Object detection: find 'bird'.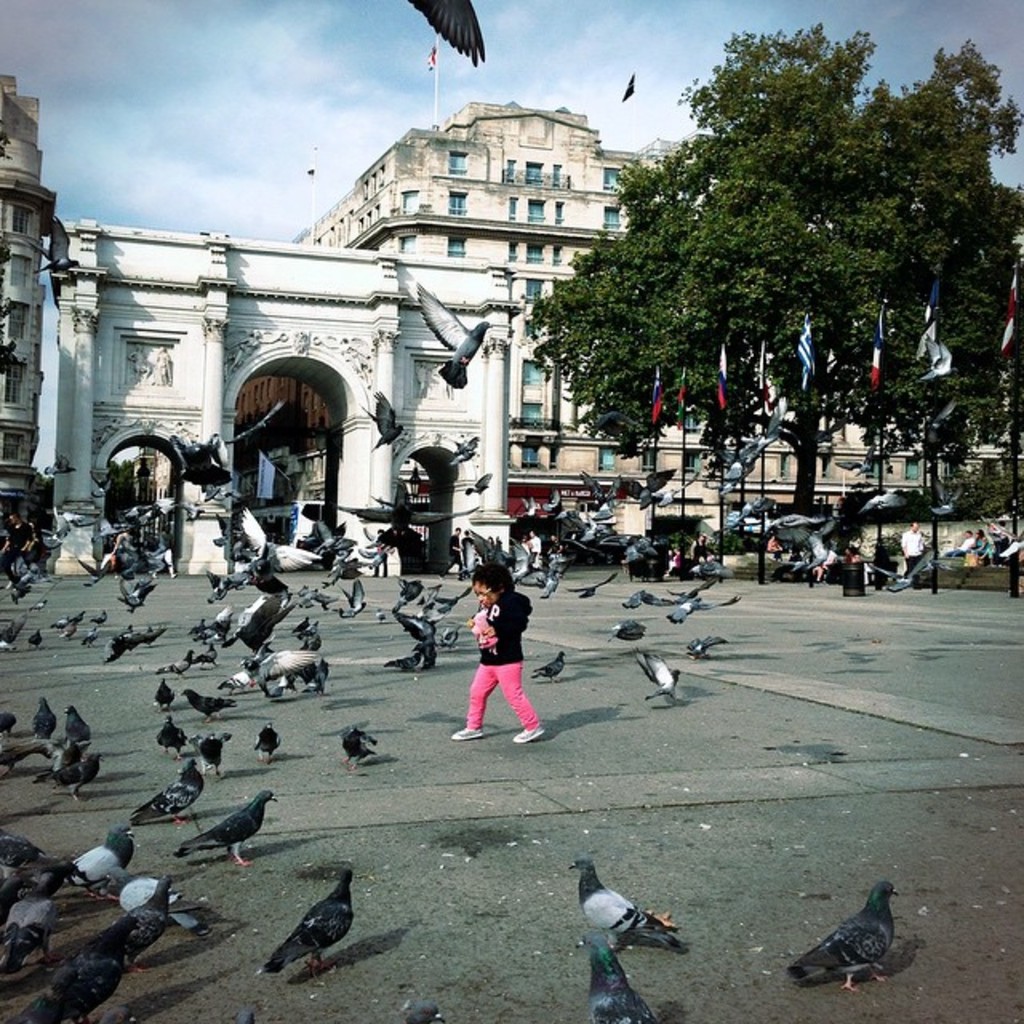
rect(413, 581, 445, 605).
